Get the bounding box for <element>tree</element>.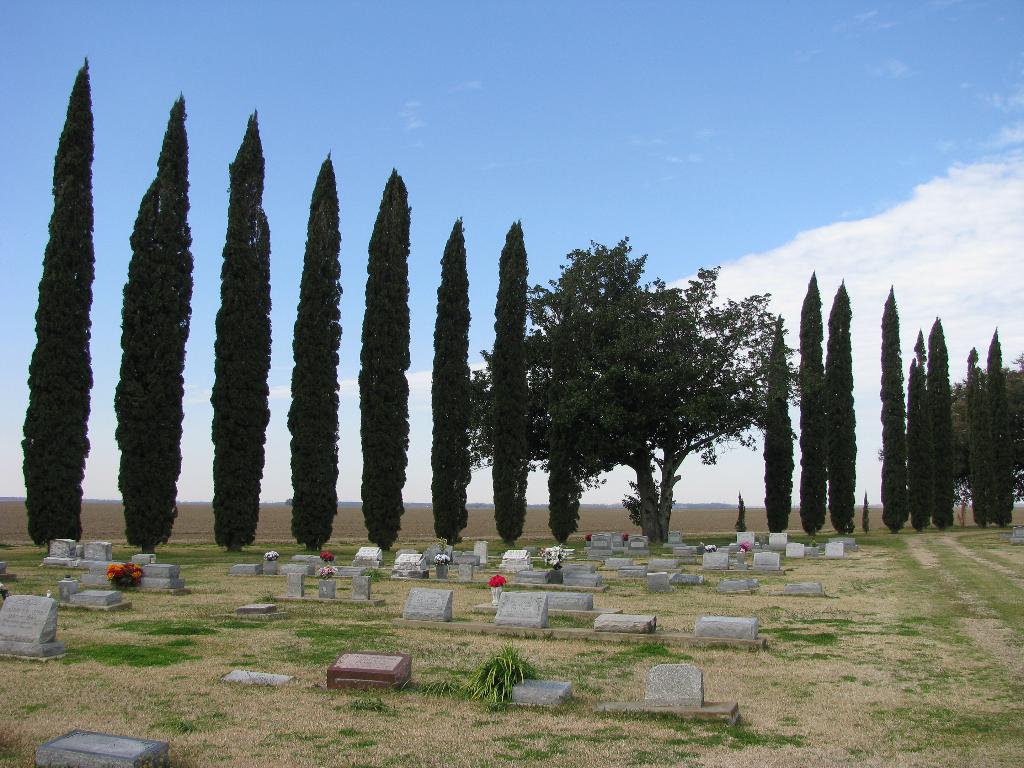
[792,269,831,544].
